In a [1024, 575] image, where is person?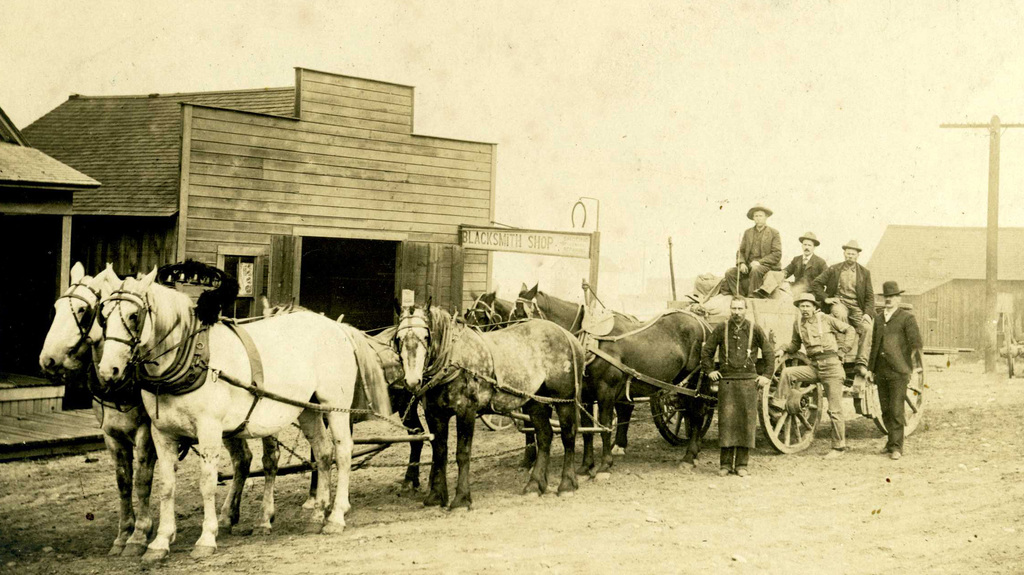
(left=861, top=280, right=930, bottom=456).
